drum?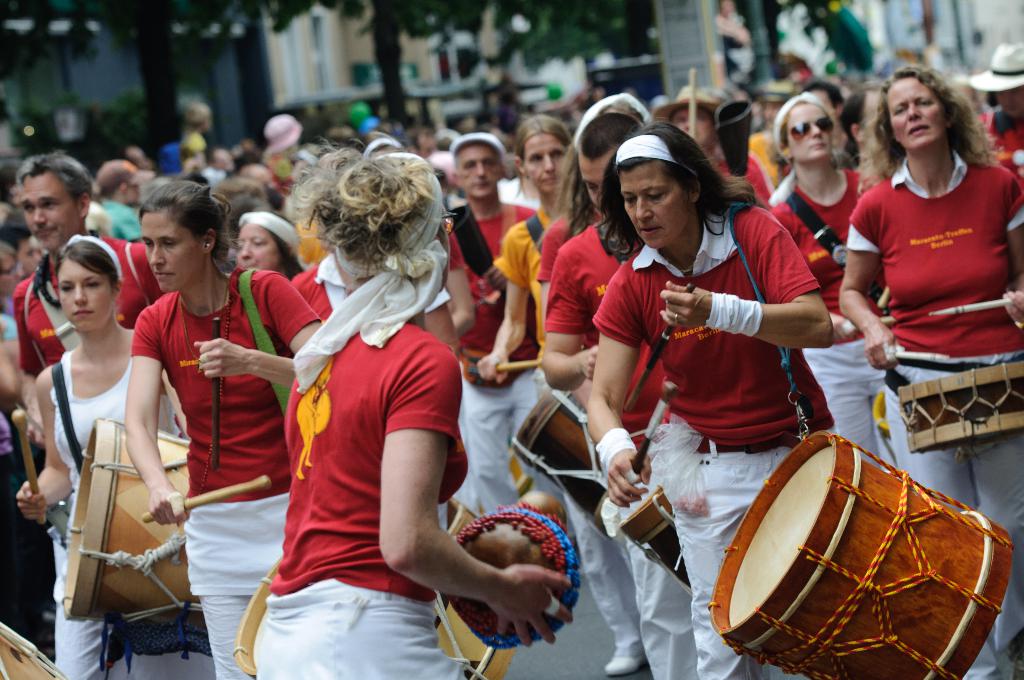
select_region(506, 455, 538, 494)
